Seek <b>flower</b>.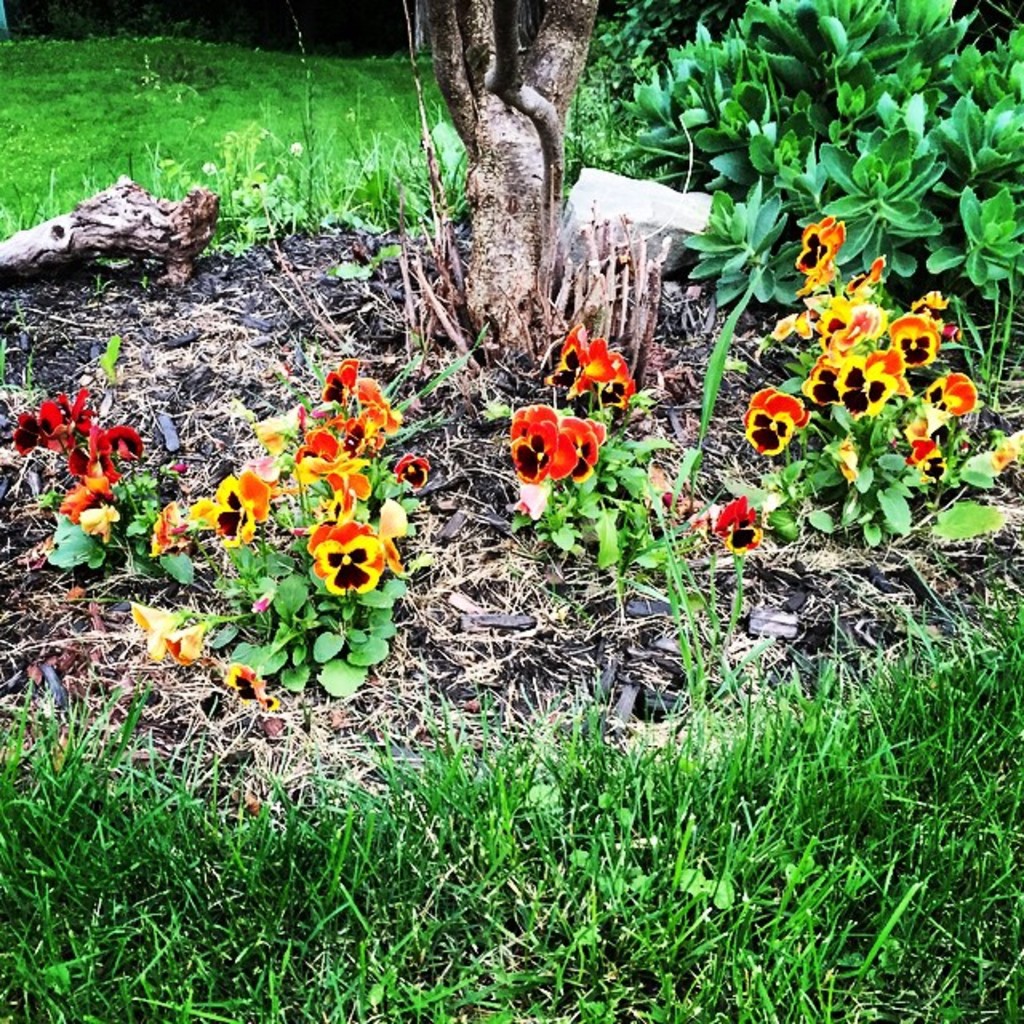
<region>510, 405, 574, 480</region>.
